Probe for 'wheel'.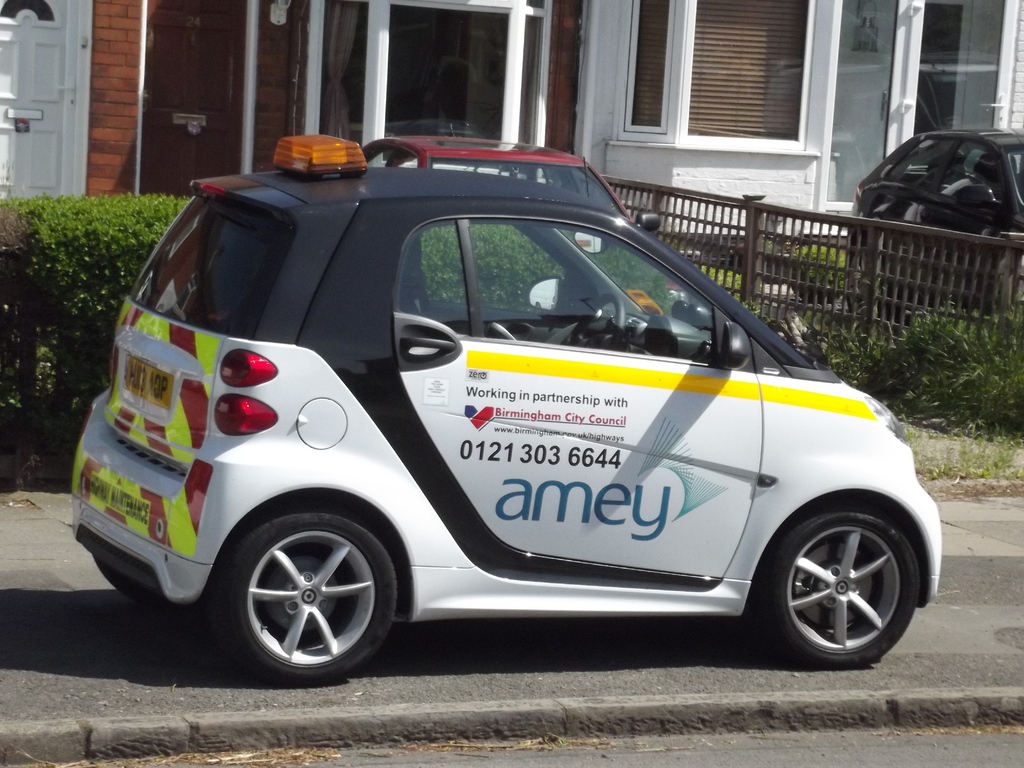
Probe result: pyautogui.locateOnScreen(767, 497, 912, 668).
